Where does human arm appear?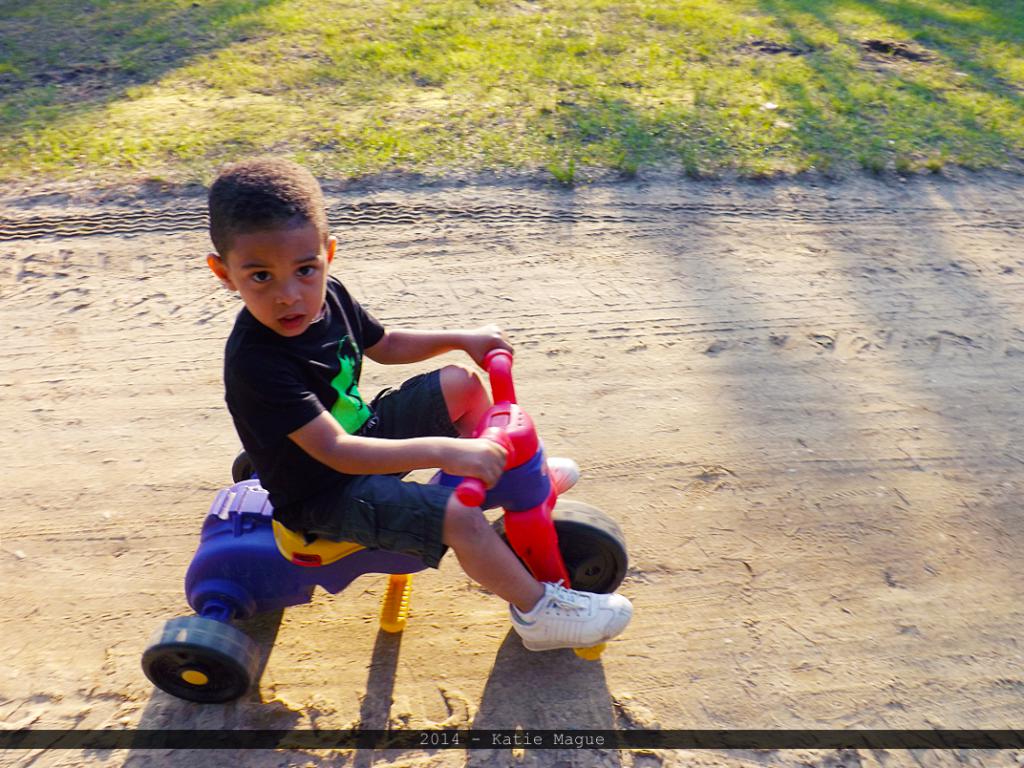
Appears at locate(331, 285, 514, 364).
